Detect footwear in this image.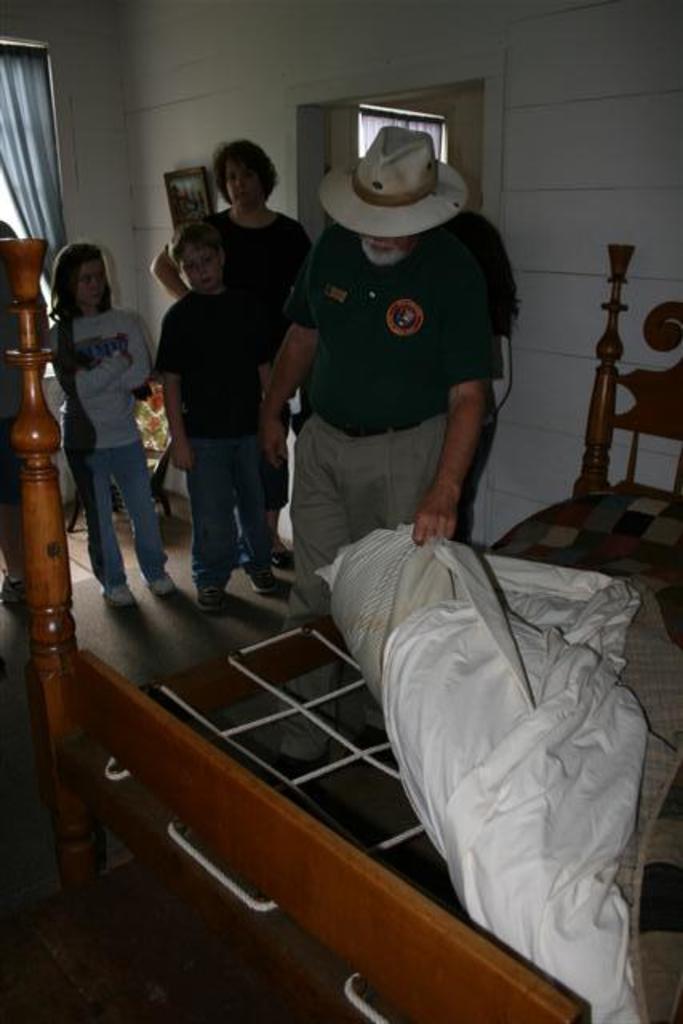
Detection: [278, 749, 325, 779].
